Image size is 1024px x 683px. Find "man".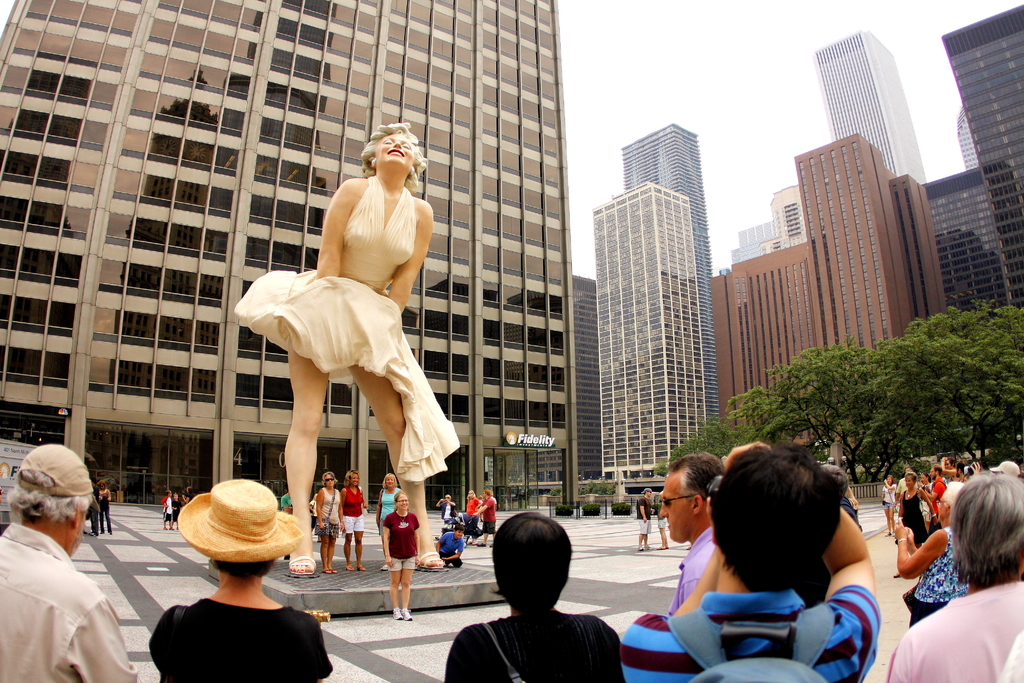
locate(790, 463, 862, 609).
